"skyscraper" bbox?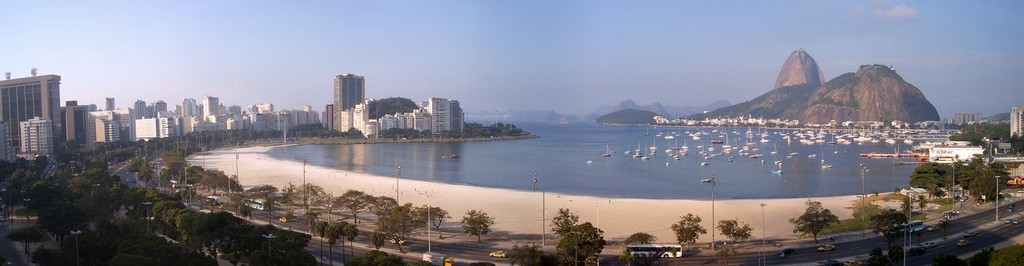
429, 100, 446, 144
